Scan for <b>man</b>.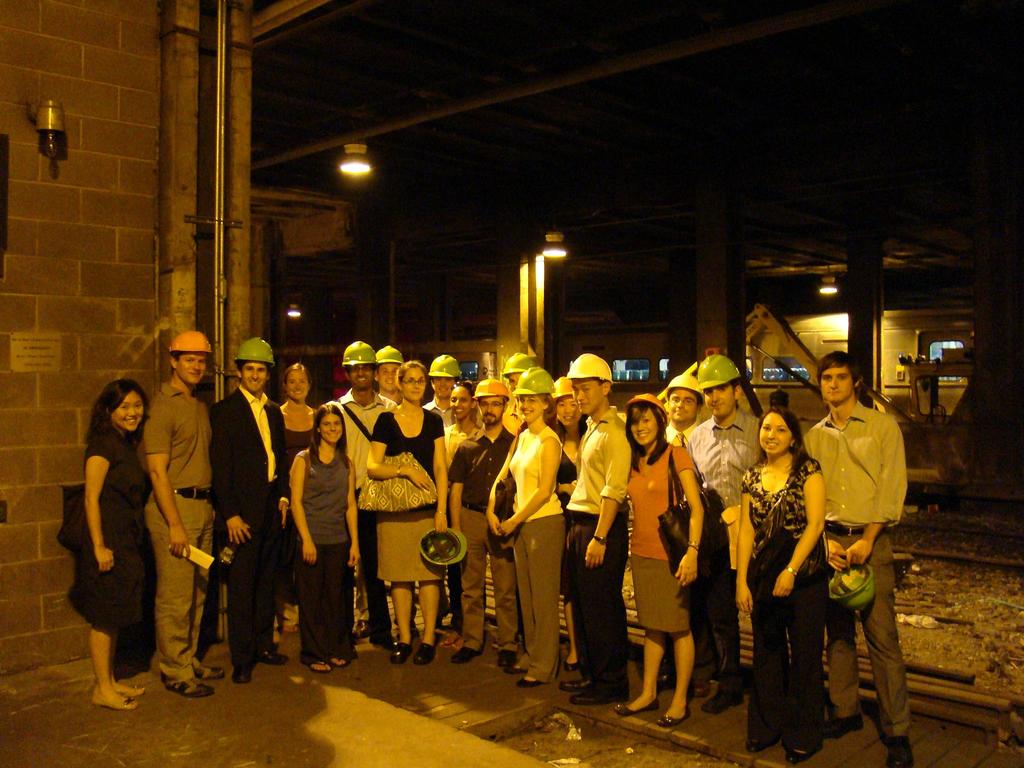
Scan result: [x1=663, y1=373, x2=707, y2=446].
